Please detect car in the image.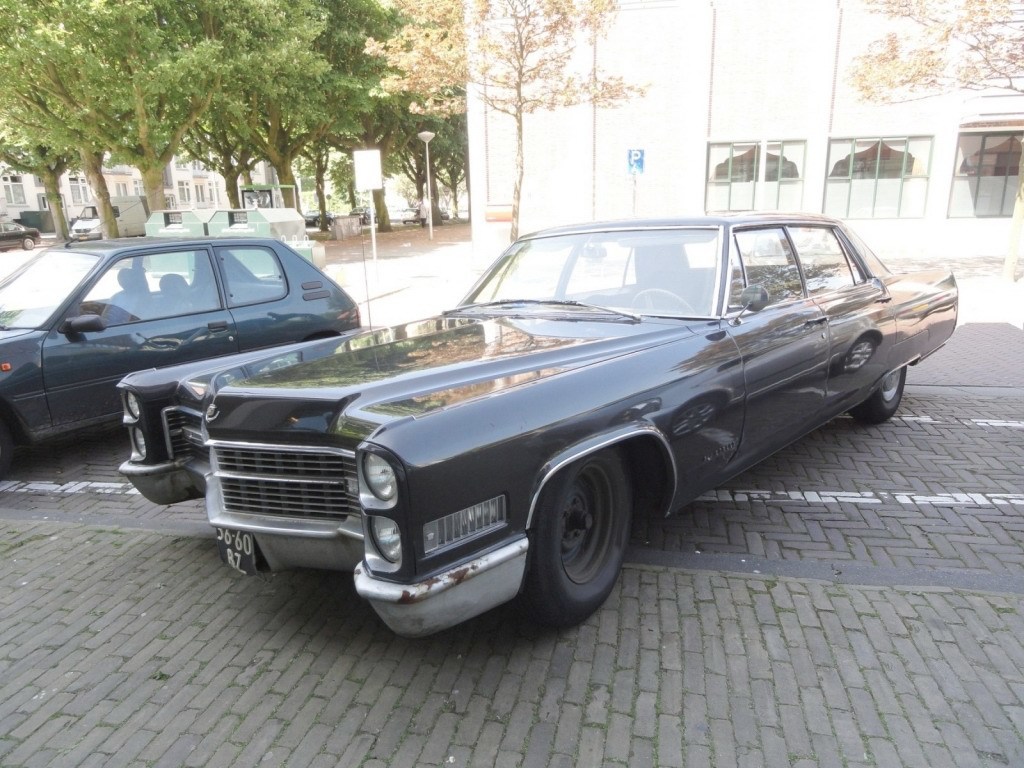
bbox=[0, 218, 41, 249].
